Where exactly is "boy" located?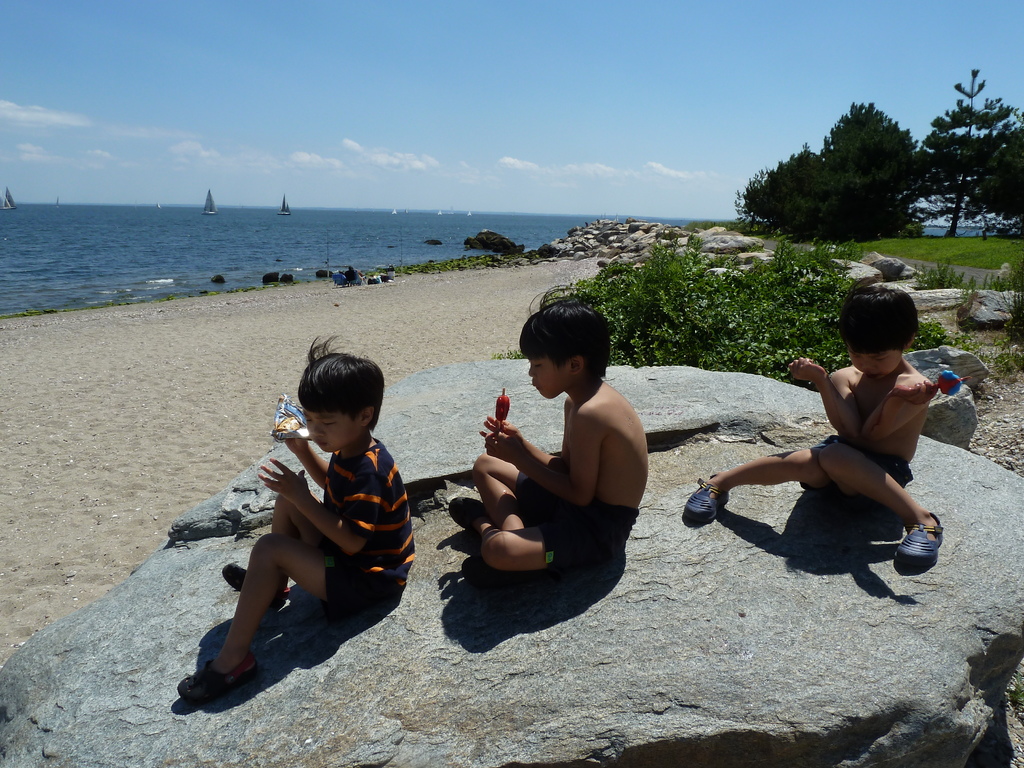
Its bounding box is [197,351,423,696].
